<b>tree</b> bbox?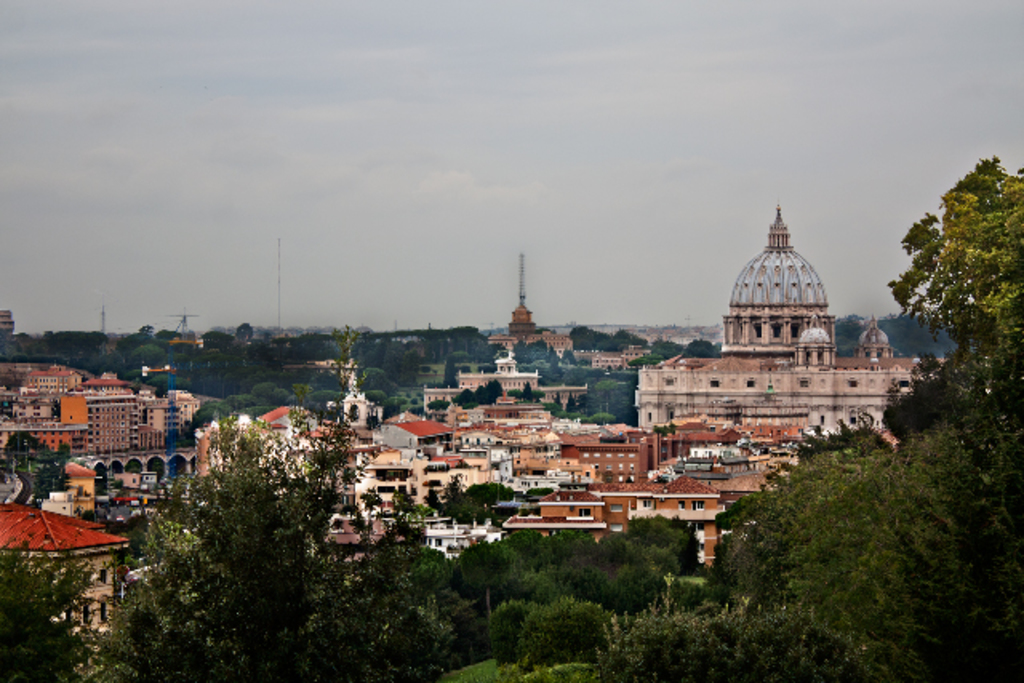
584, 158, 1022, 681
